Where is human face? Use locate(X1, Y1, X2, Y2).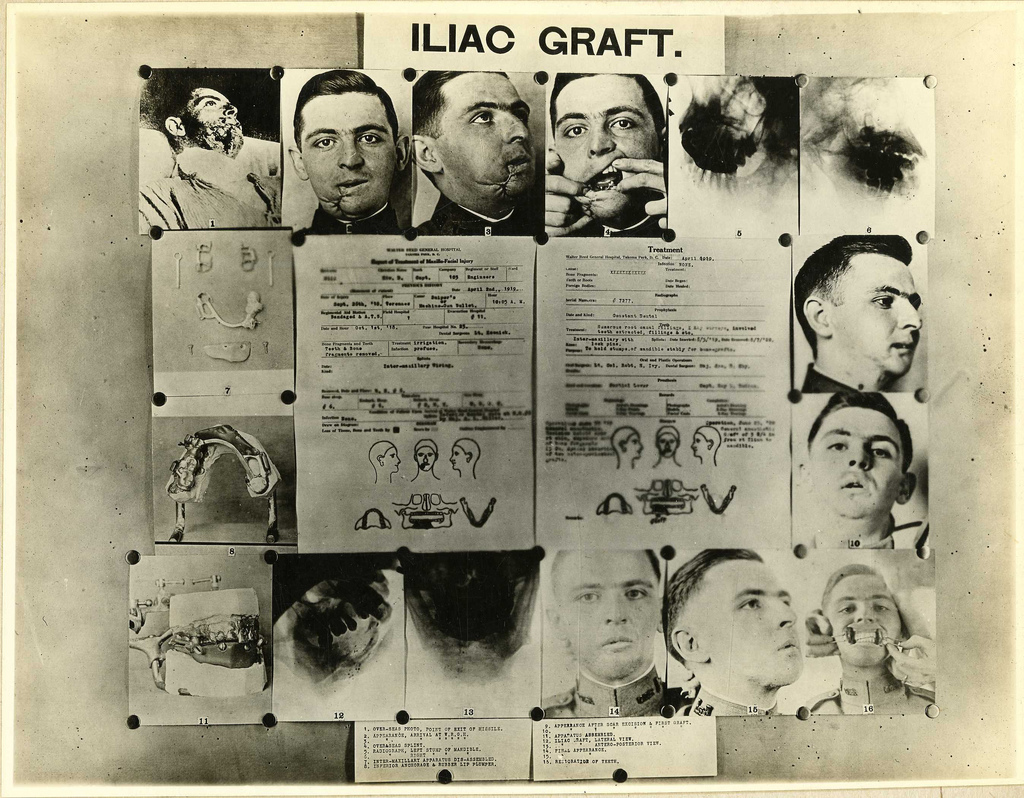
locate(448, 445, 466, 476).
